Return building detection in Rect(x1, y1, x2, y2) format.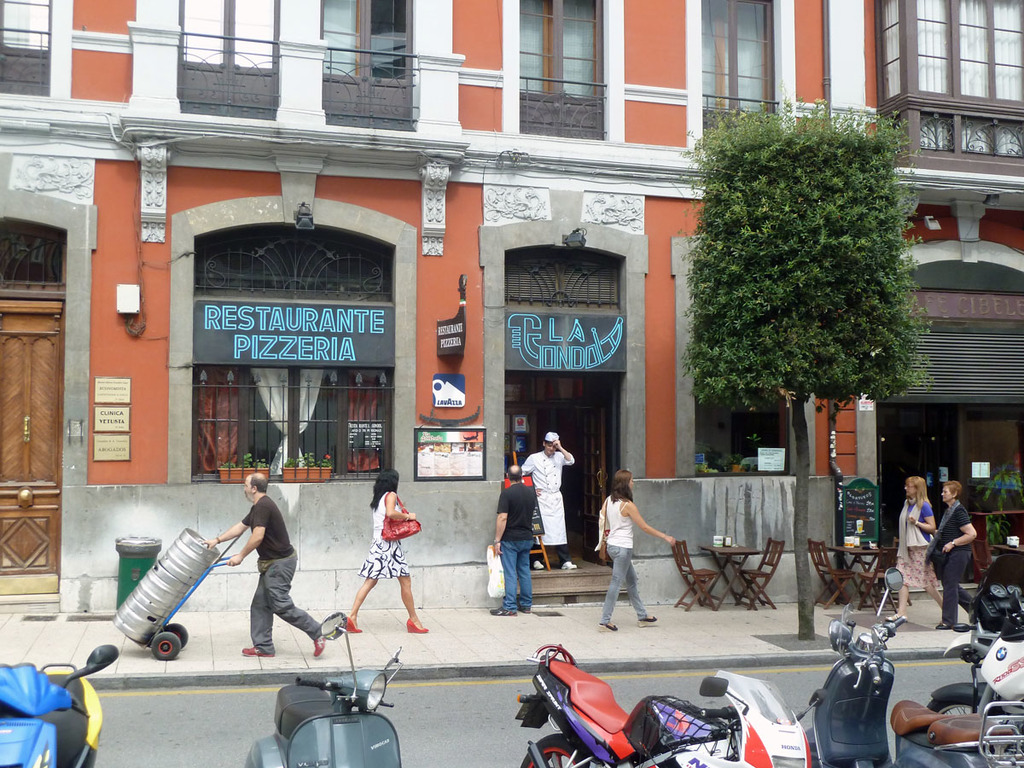
Rect(873, 0, 1023, 589).
